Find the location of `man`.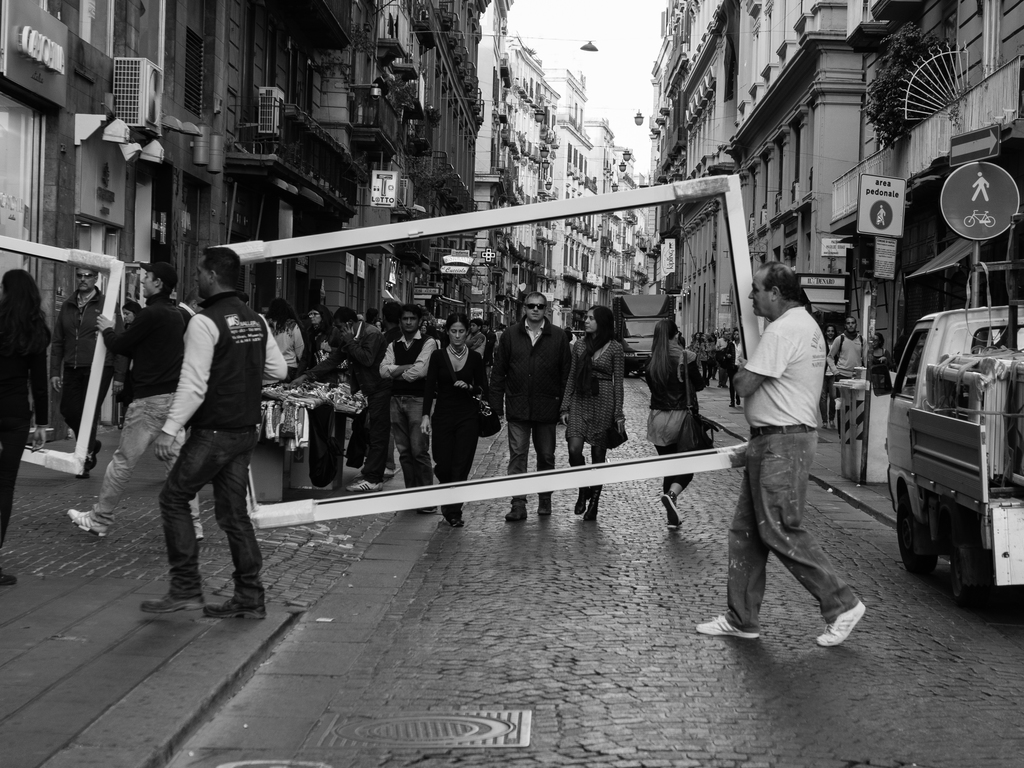
Location: box(65, 257, 194, 537).
